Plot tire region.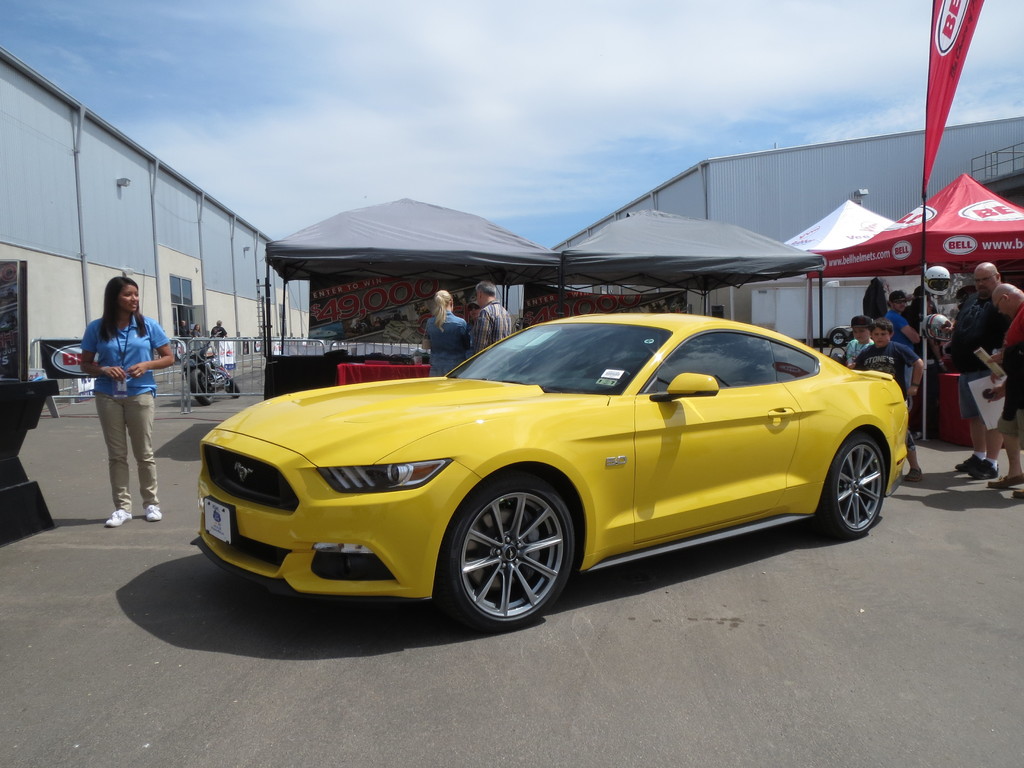
Plotted at (225,380,241,398).
